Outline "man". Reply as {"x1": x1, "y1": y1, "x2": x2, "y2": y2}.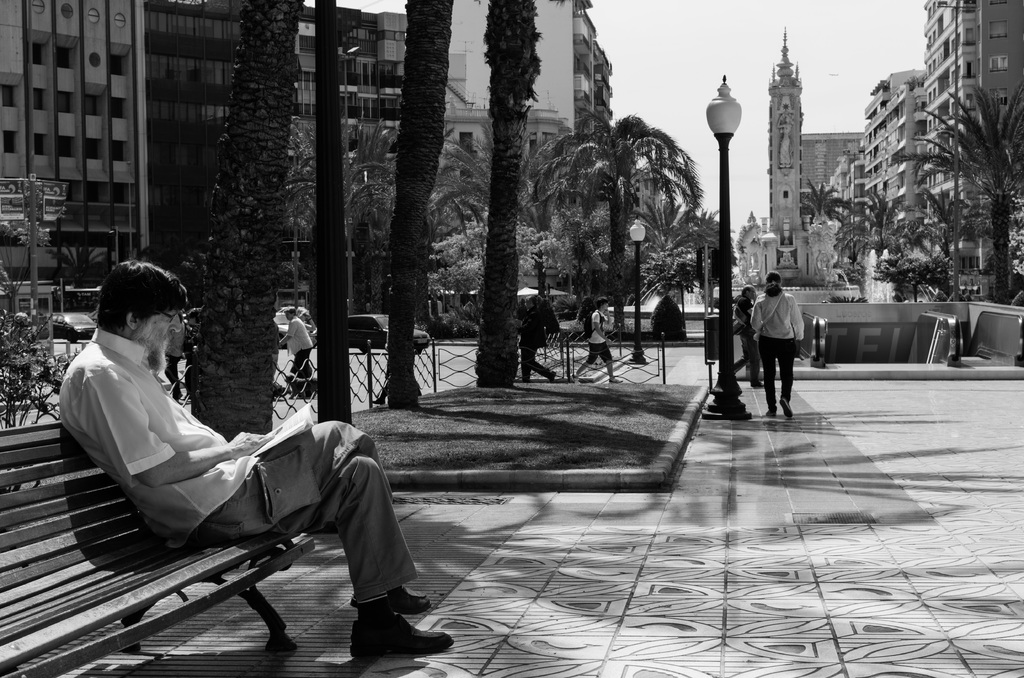
{"x1": 572, "y1": 296, "x2": 624, "y2": 385}.
